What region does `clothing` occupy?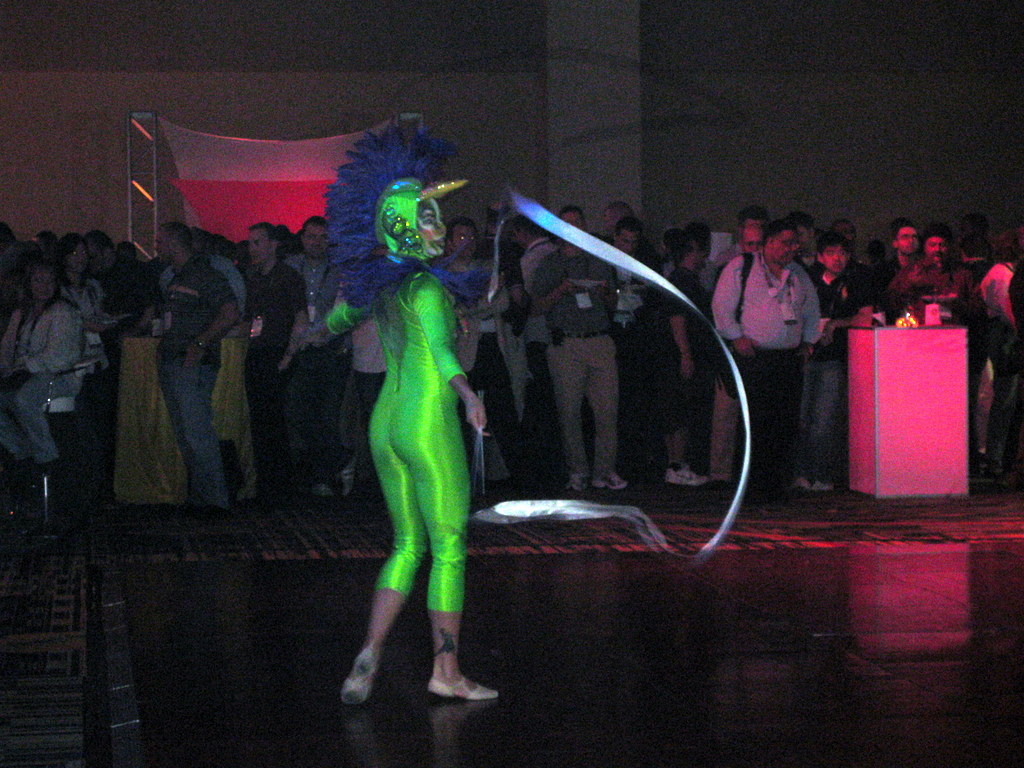
pyautogui.locateOnScreen(332, 180, 480, 658).
